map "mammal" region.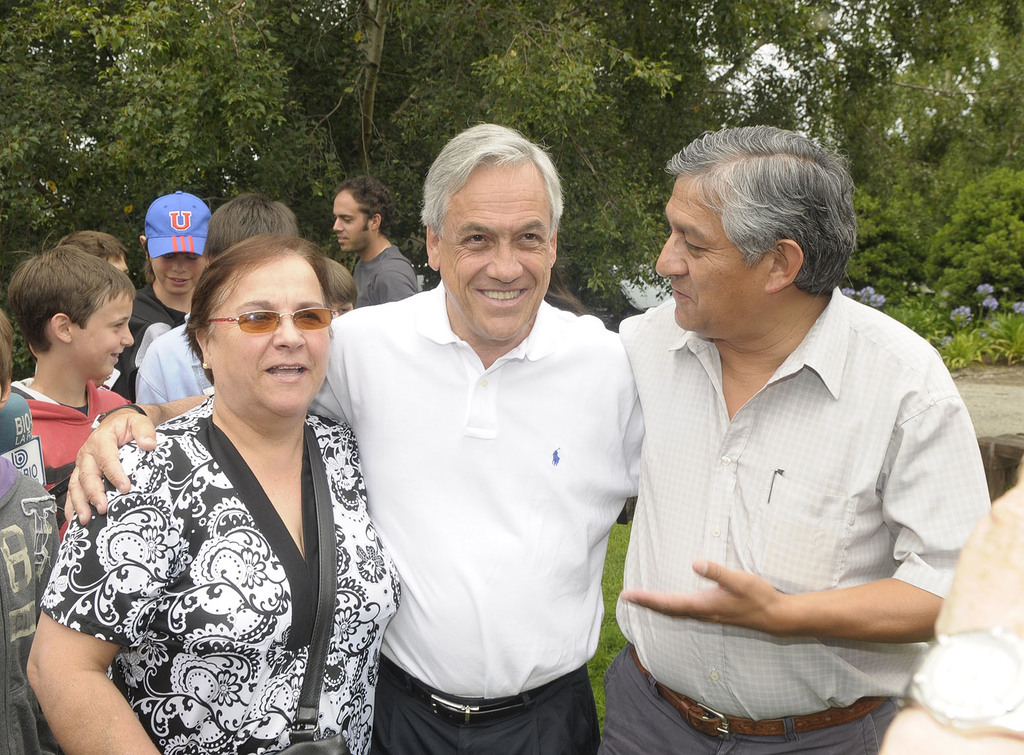
Mapped to 107,187,220,403.
